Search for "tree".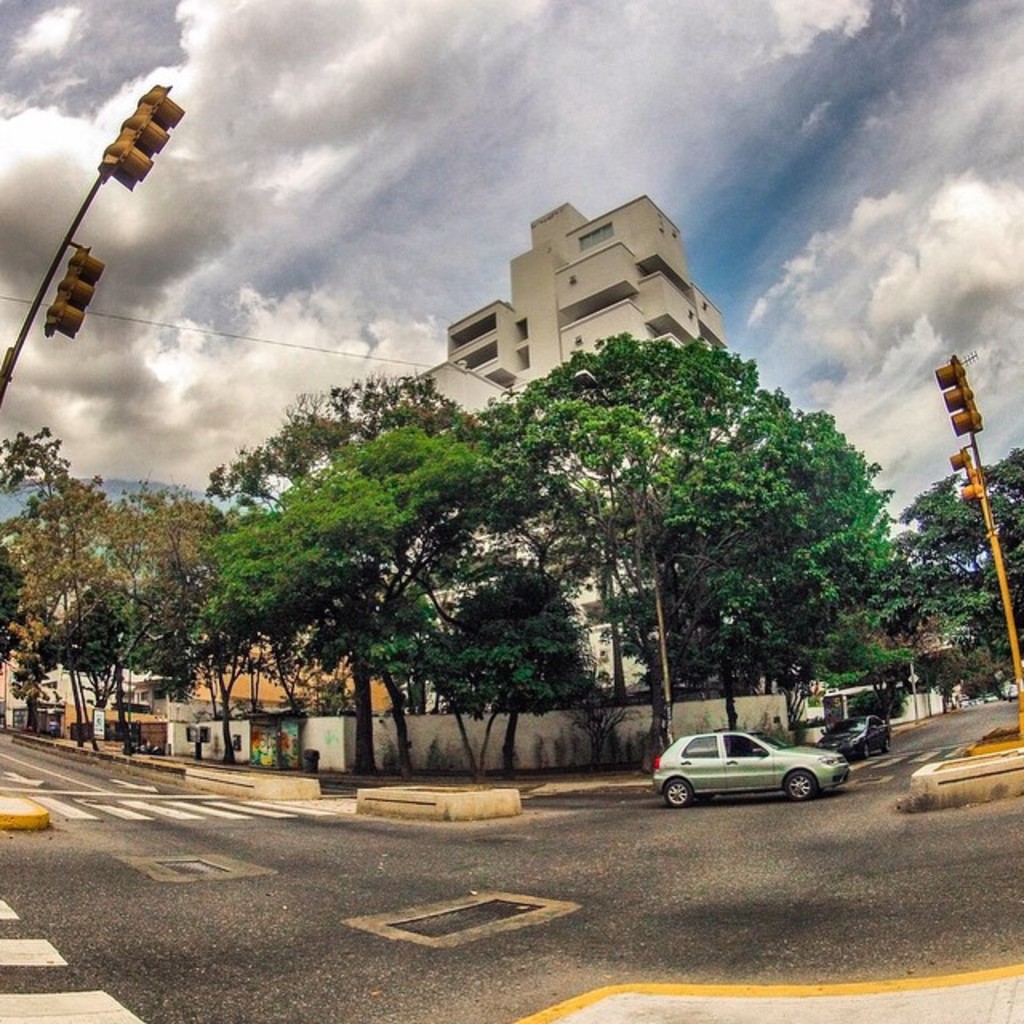
Found at pyautogui.locateOnScreen(16, 437, 248, 754).
